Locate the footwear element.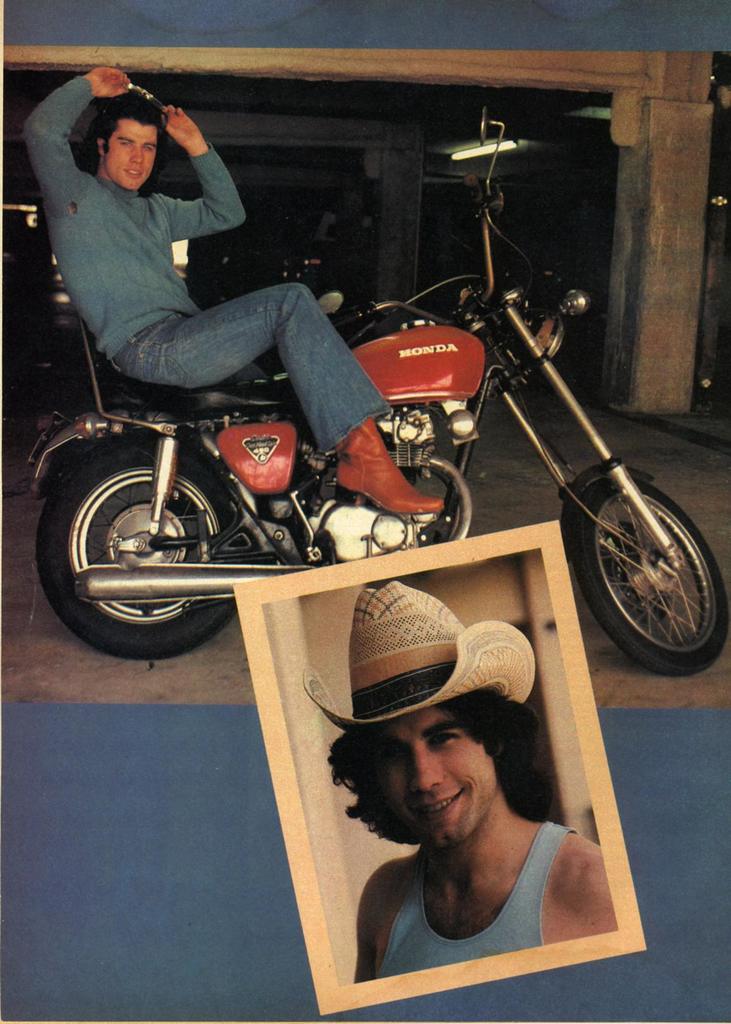
Element bbox: 337:417:440:518.
